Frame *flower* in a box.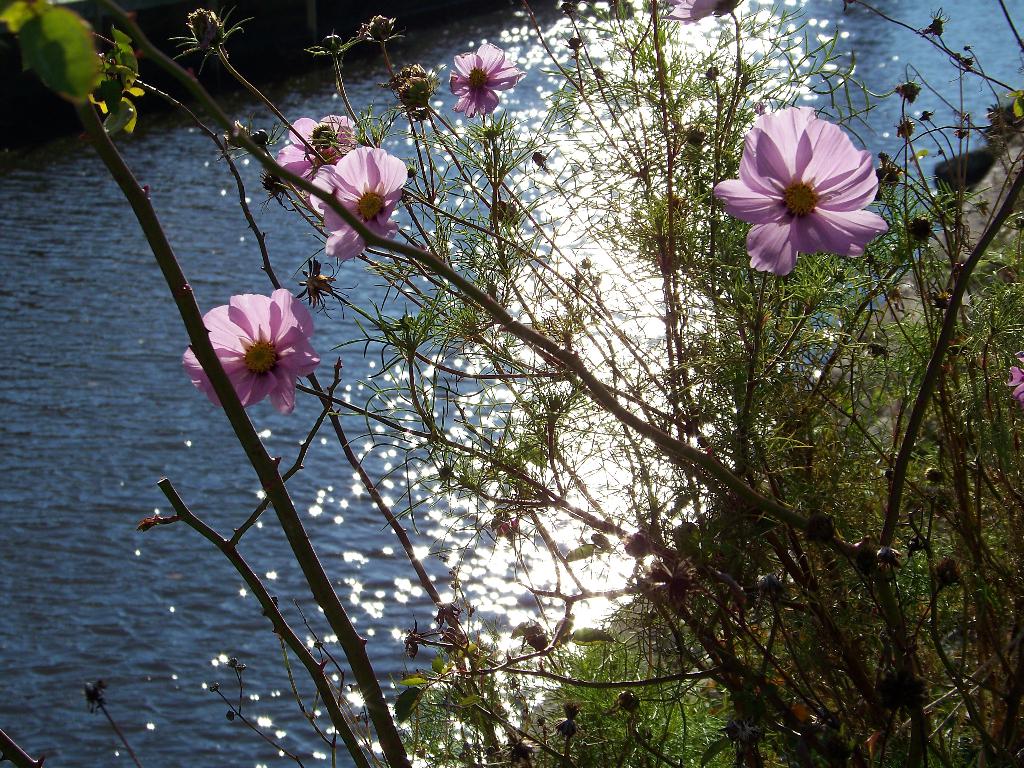
x1=381, y1=63, x2=425, y2=93.
